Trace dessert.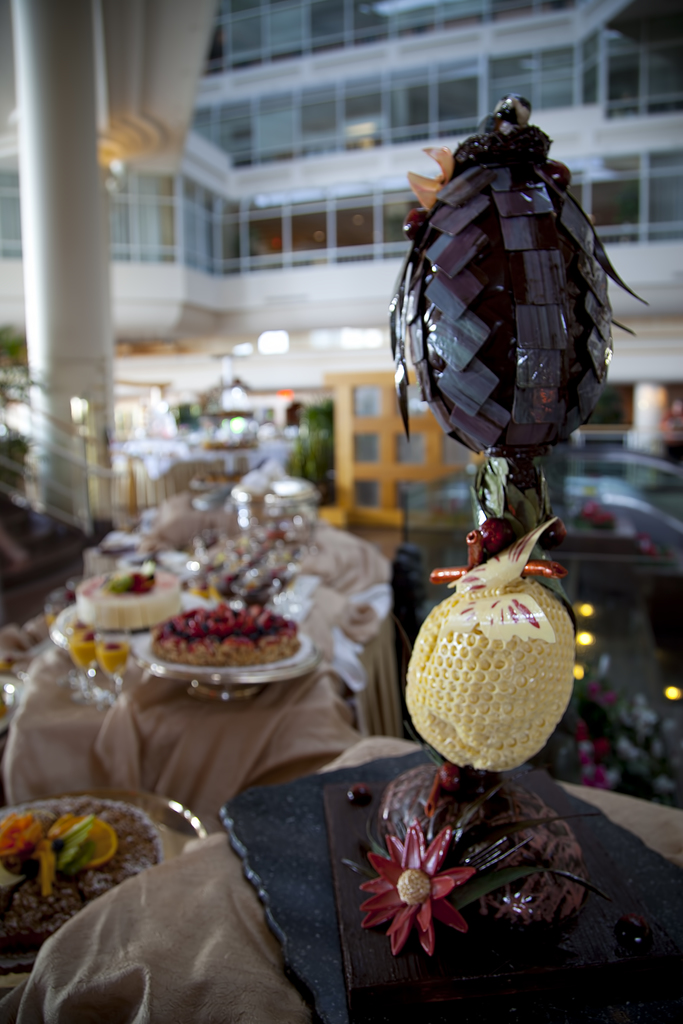
Traced to (62, 570, 178, 633).
